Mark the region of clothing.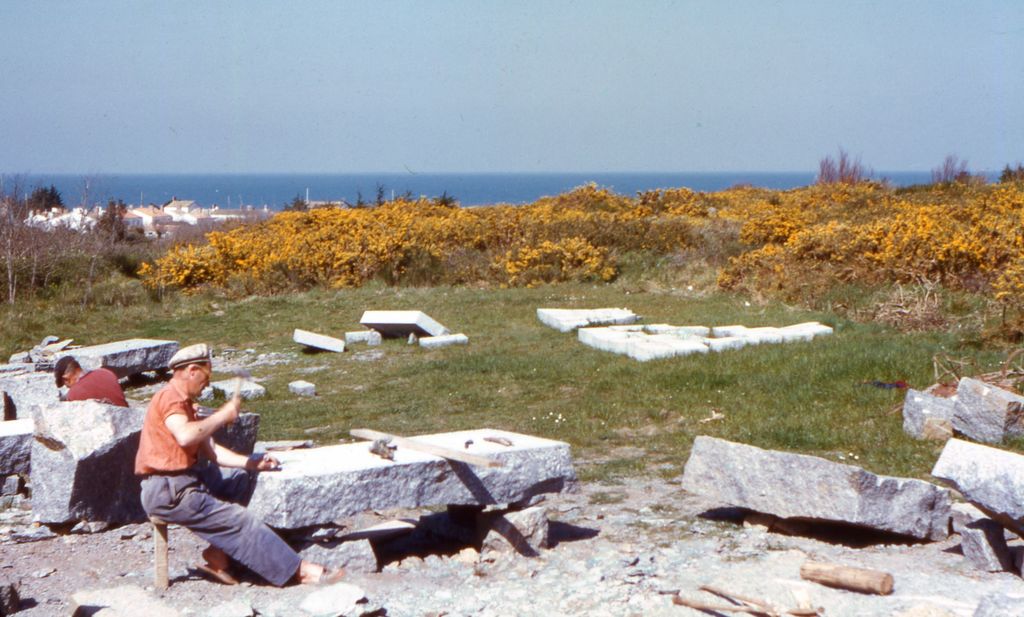
Region: Rect(130, 378, 307, 586).
